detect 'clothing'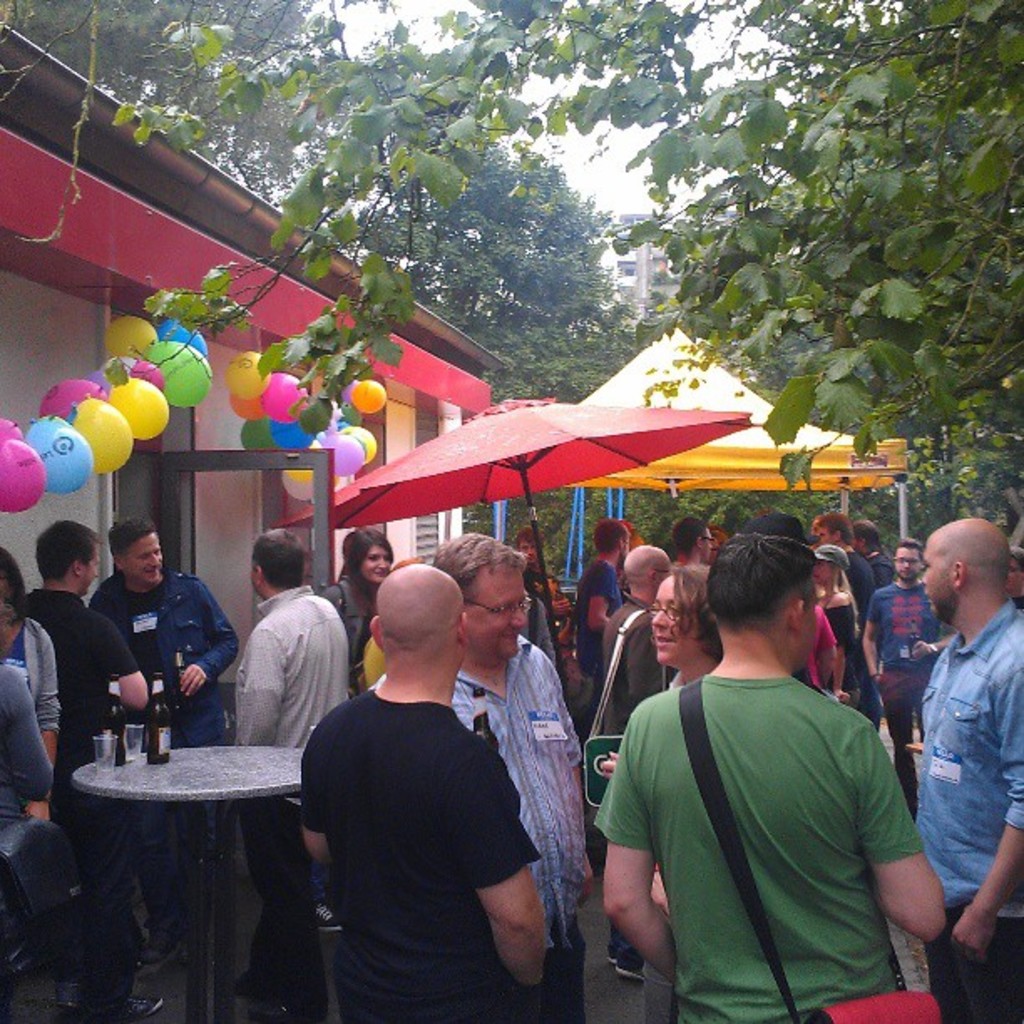
[x1=915, y1=592, x2=1022, y2=1022]
